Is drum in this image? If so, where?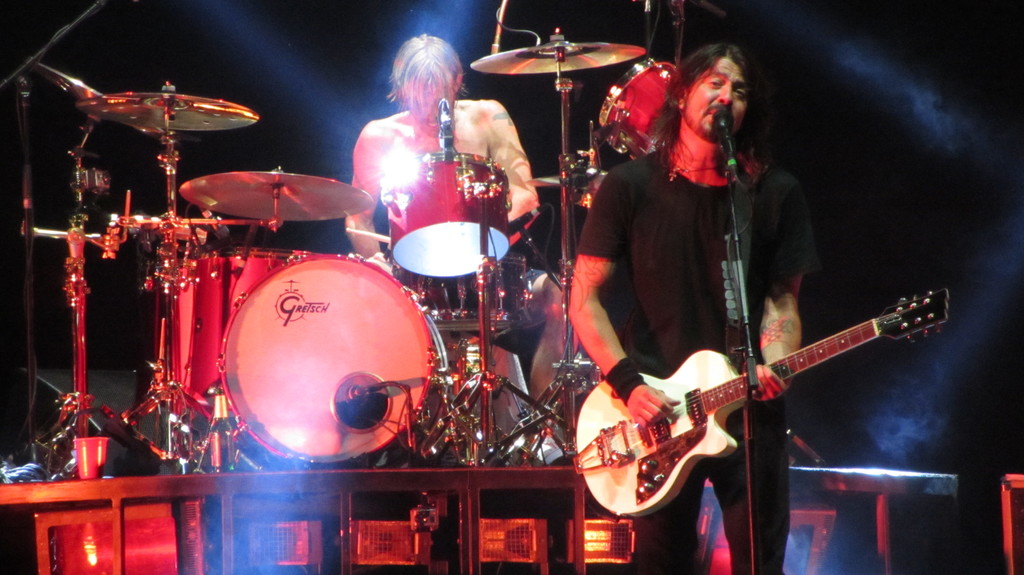
Yes, at x1=215, y1=254, x2=449, y2=463.
